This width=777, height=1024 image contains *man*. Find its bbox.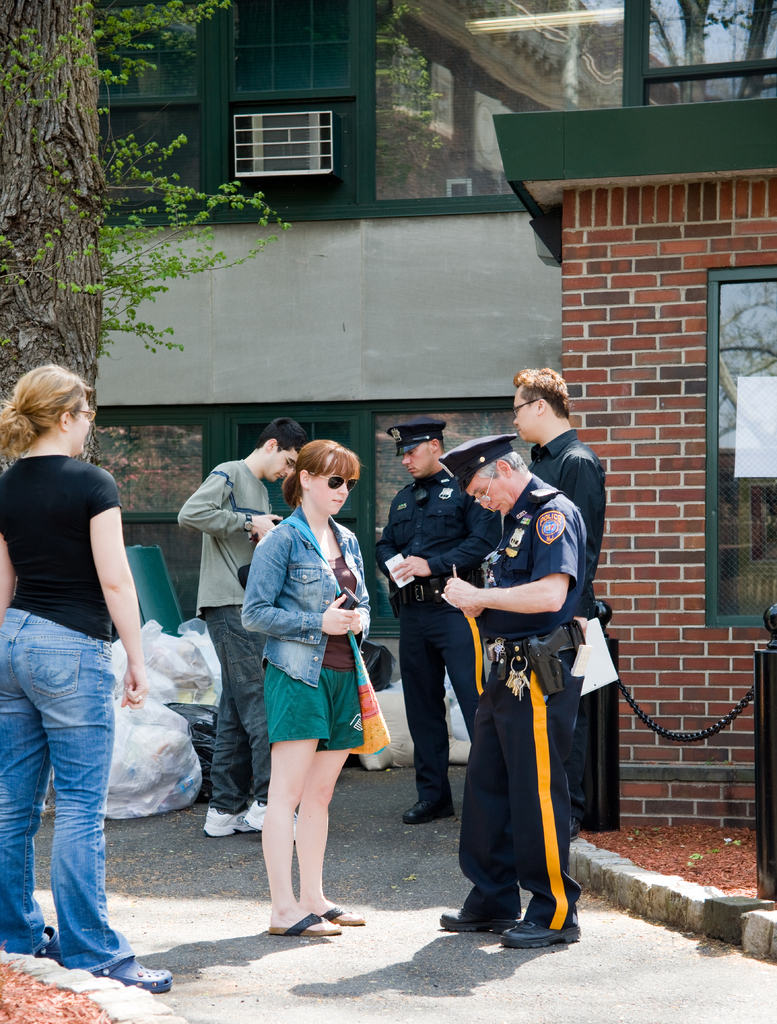
[376,419,504,826].
